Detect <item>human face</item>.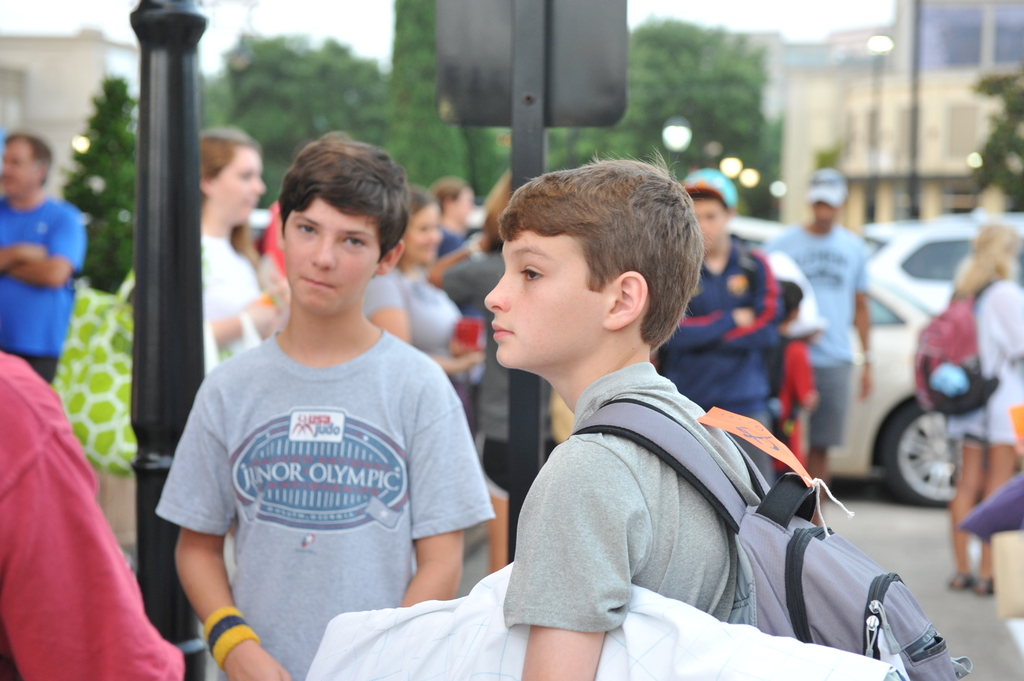
Detected at (485, 222, 598, 362).
